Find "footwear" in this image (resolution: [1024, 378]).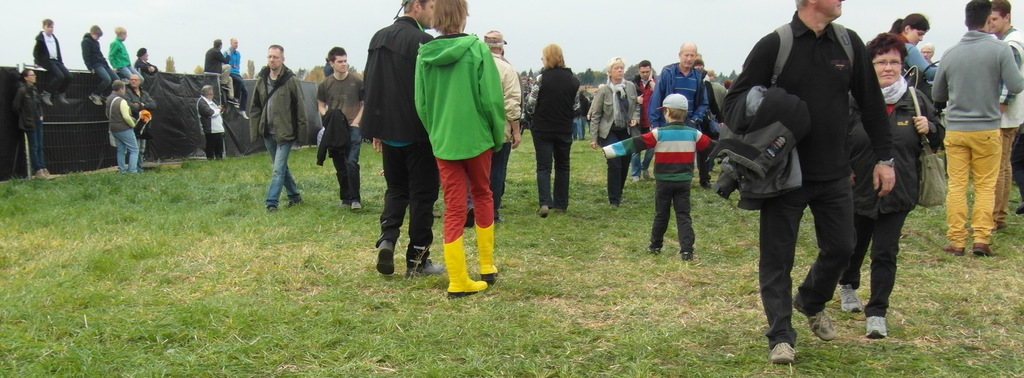
[left=538, top=201, right=548, bottom=219].
